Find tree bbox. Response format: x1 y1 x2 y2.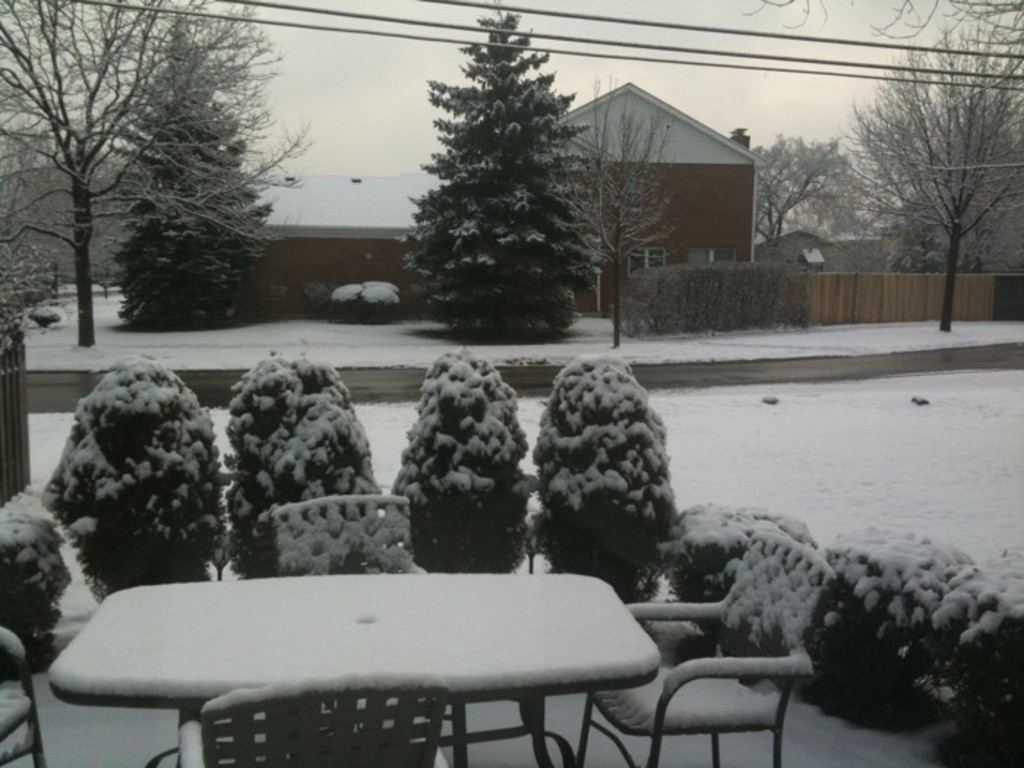
395 354 524 597.
